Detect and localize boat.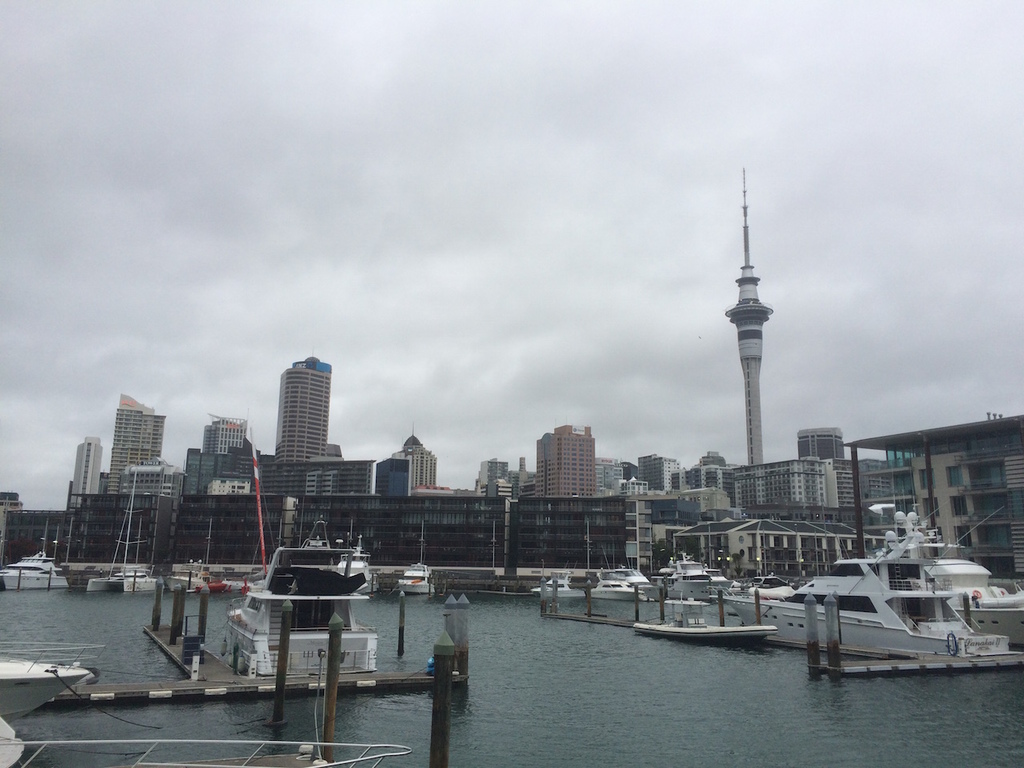
Localized at {"x1": 0, "y1": 642, "x2": 112, "y2": 711}.
